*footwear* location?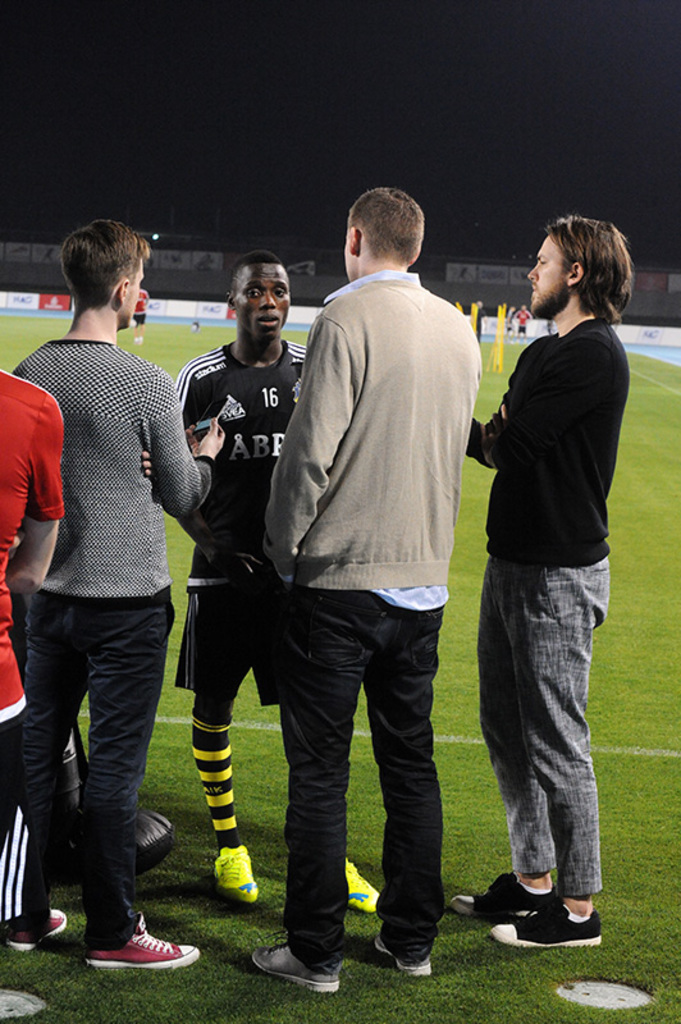
l=250, t=928, r=343, b=991
